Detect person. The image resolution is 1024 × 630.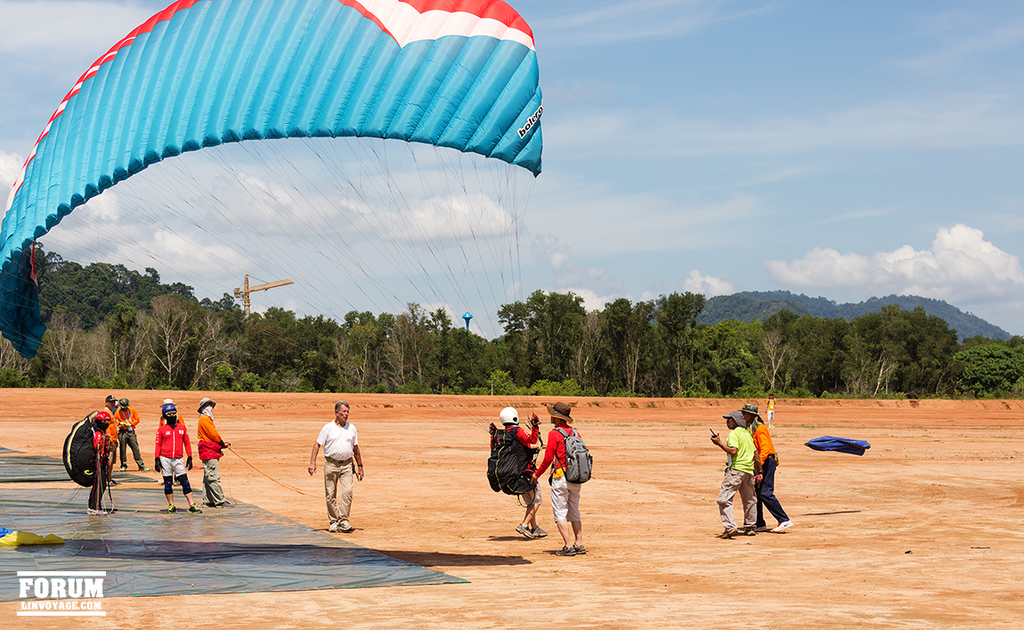
Rect(194, 390, 232, 506).
